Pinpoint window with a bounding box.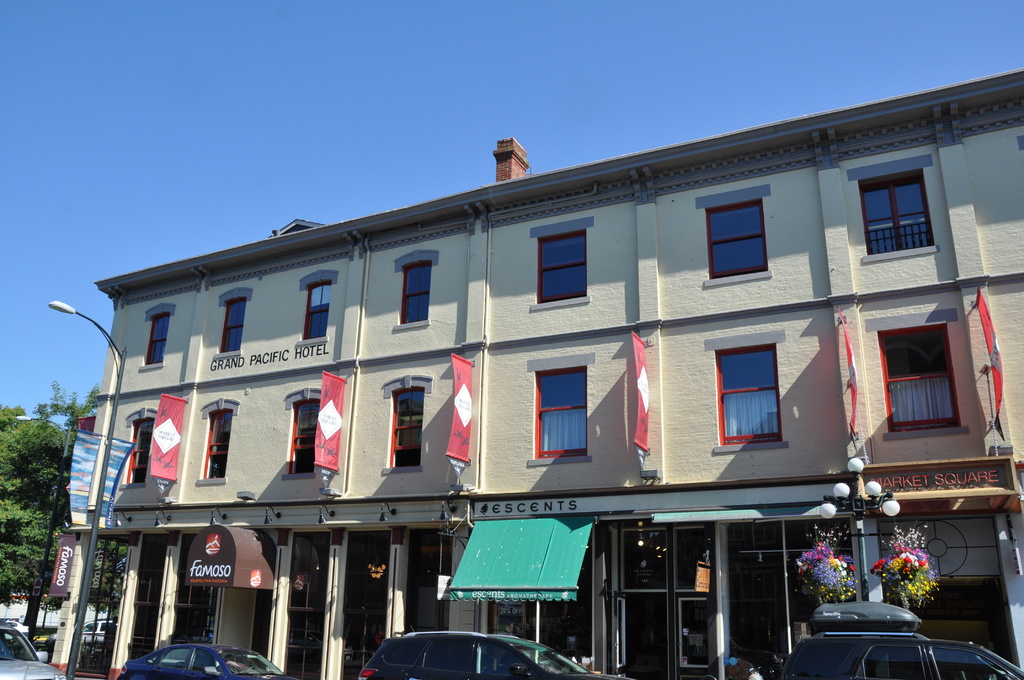
{"left": 149, "top": 309, "right": 164, "bottom": 368}.
